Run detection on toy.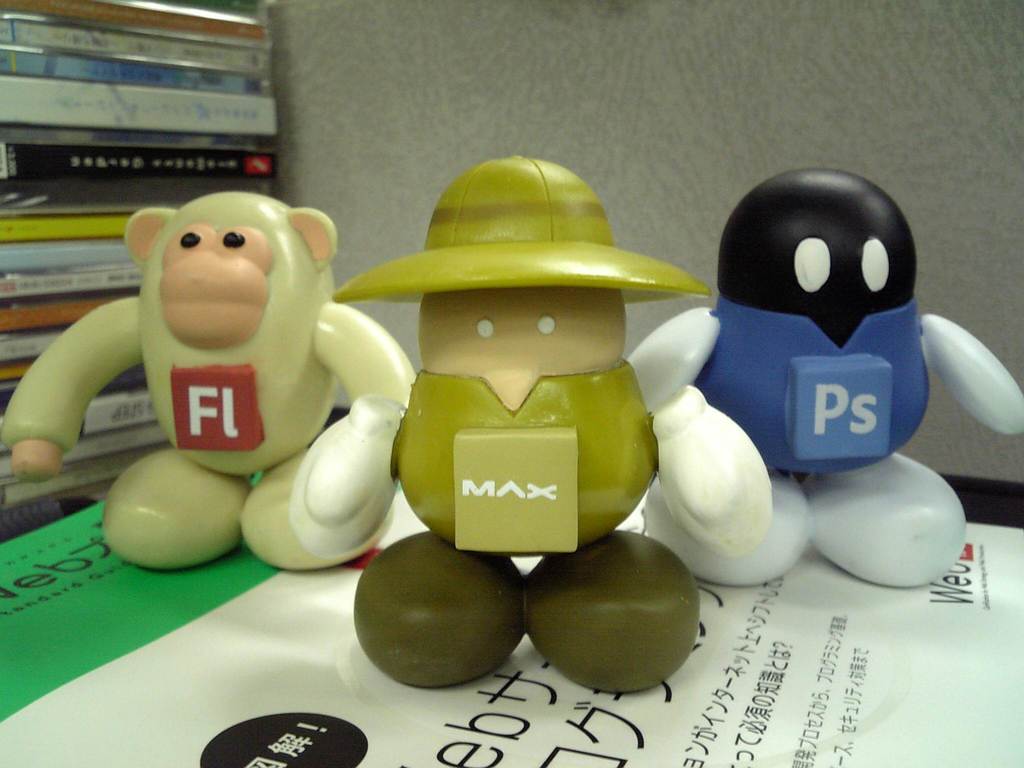
Result: Rect(329, 155, 714, 693).
